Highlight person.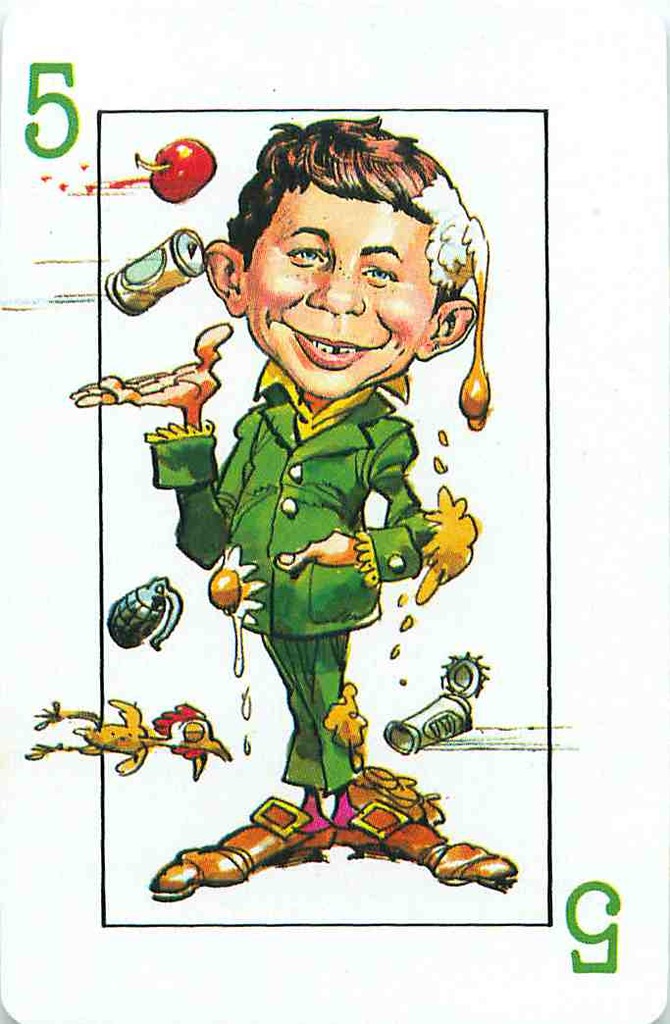
Highlighted region: box(166, 149, 476, 854).
